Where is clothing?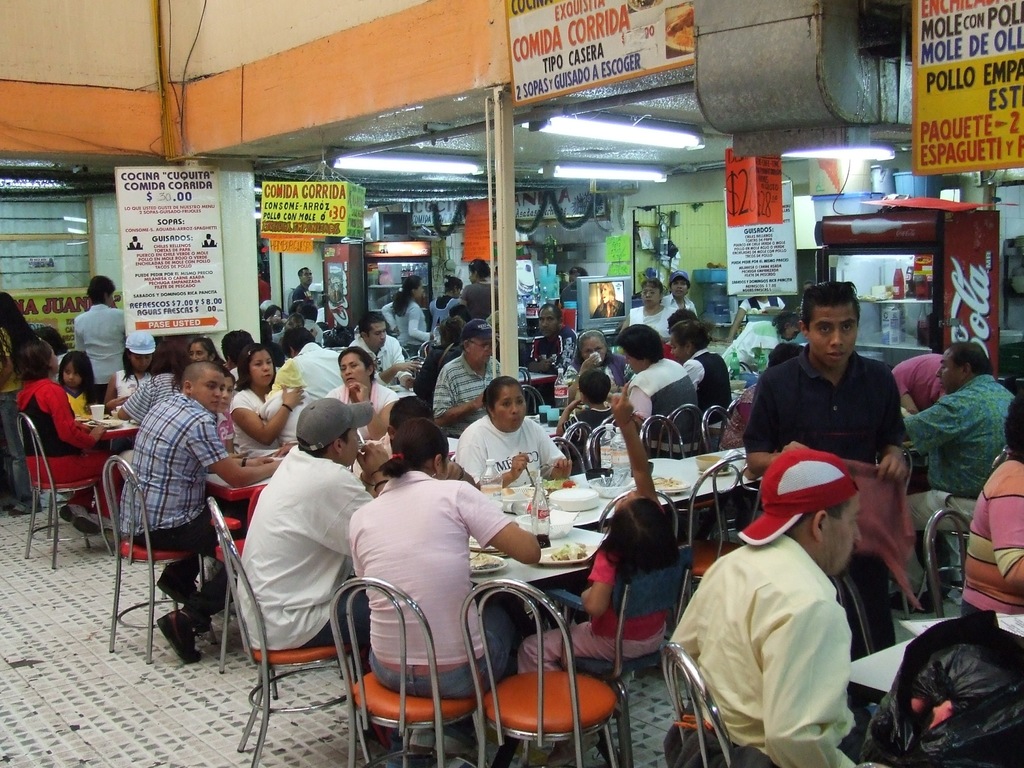
x1=353 y1=465 x2=509 y2=695.
